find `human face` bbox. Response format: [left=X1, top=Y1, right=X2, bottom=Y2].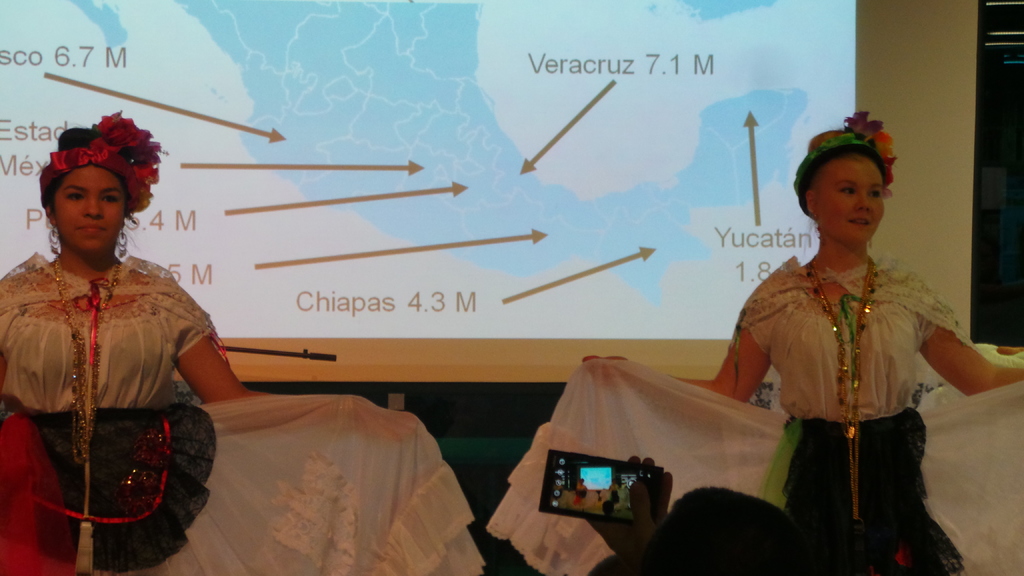
[left=817, top=156, right=888, bottom=237].
